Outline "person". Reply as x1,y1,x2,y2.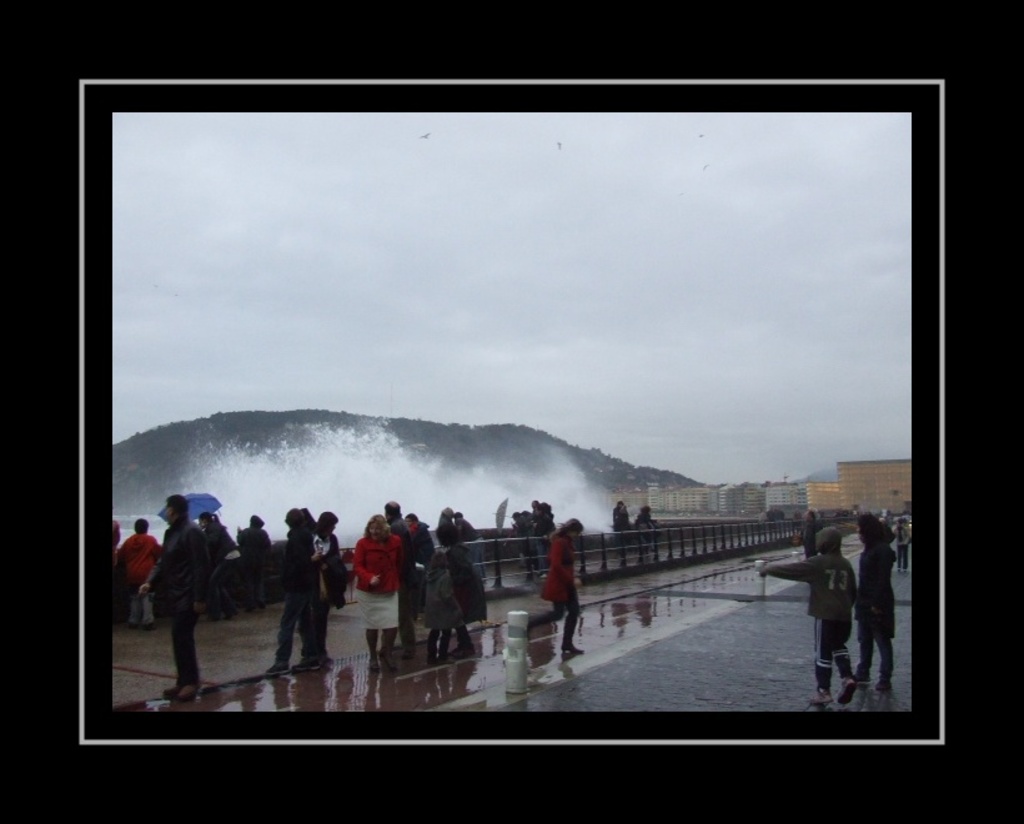
636,508,653,551.
